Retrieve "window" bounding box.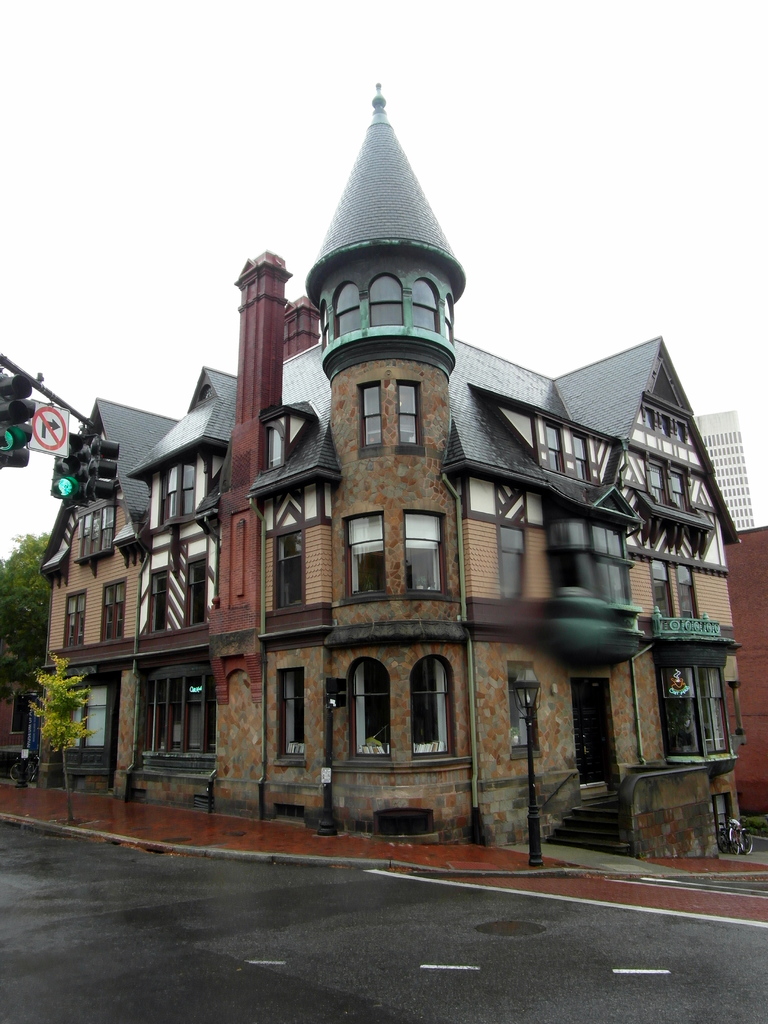
Bounding box: box(413, 662, 453, 755).
